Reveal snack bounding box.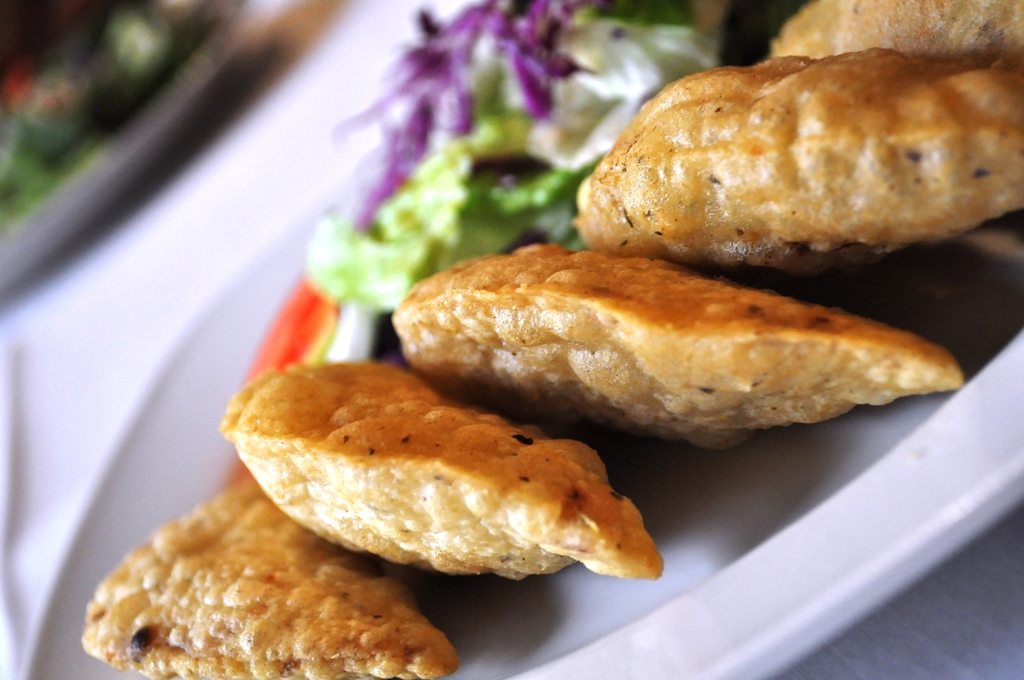
Revealed: bbox=[78, 473, 465, 679].
